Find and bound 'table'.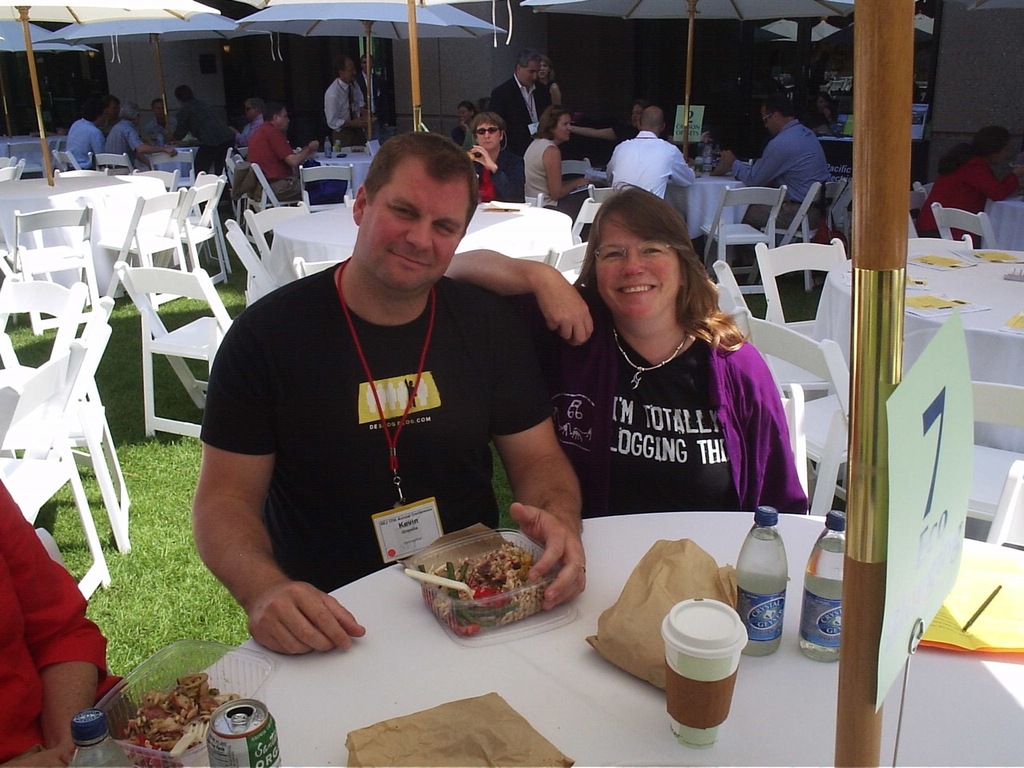
Bound: 271, 202, 571, 282.
